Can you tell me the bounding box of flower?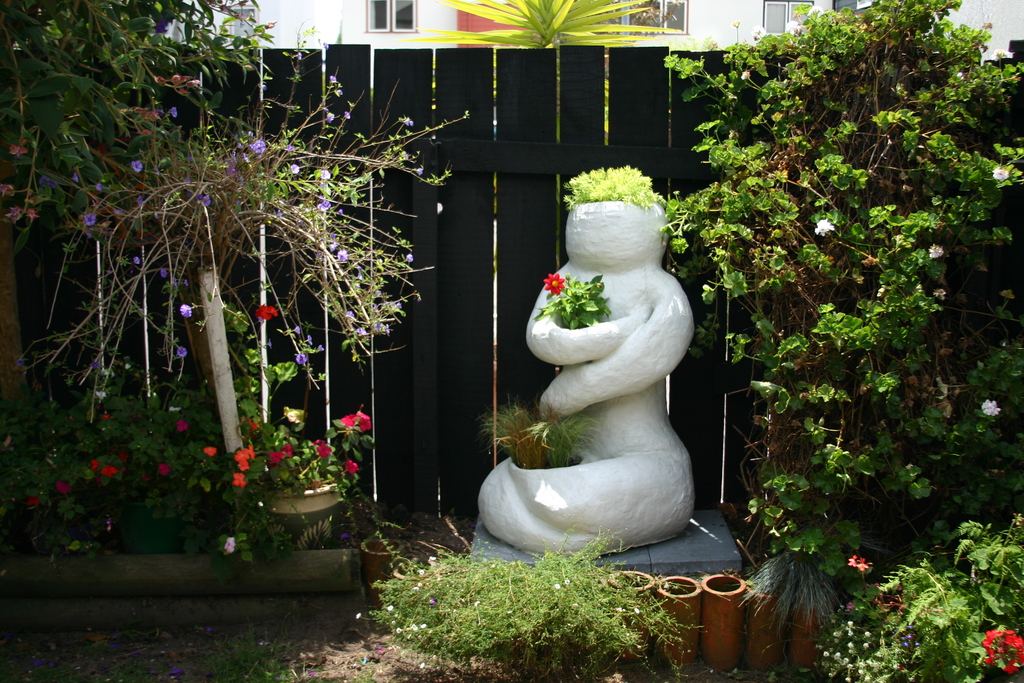
x1=204 y1=445 x2=220 y2=463.
